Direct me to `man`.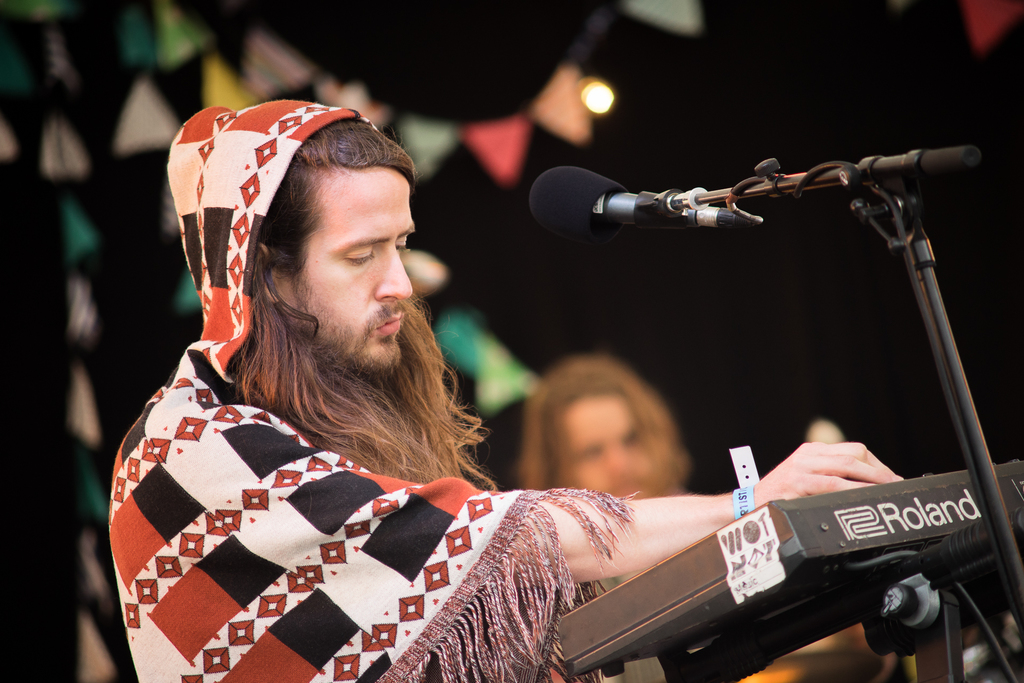
Direction: (x1=509, y1=352, x2=870, y2=654).
